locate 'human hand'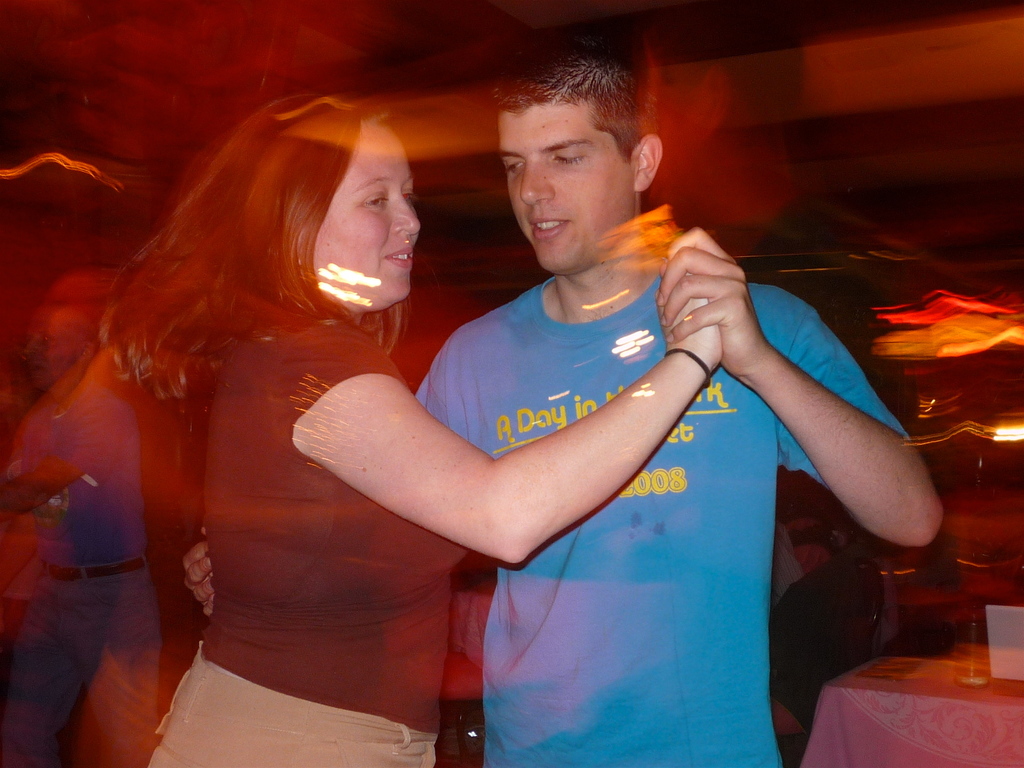
(left=182, top=525, right=214, bottom=617)
